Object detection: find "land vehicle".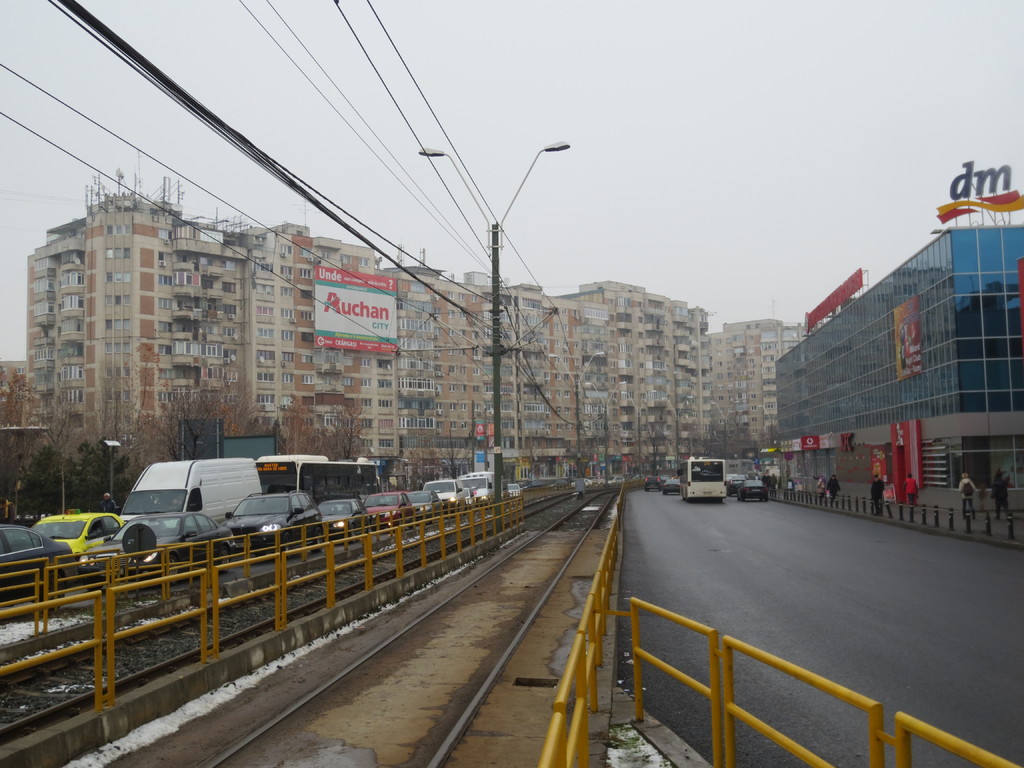
513/484/517/492.
